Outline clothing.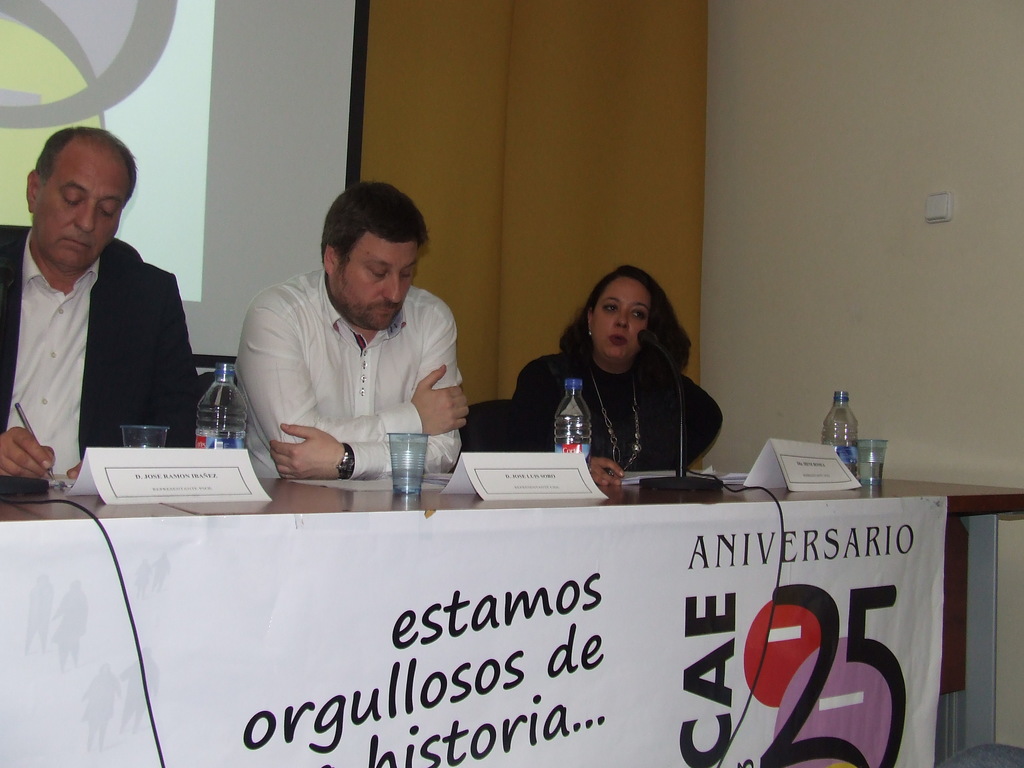
Outline: bbox=[0, 224, 195, 478].
